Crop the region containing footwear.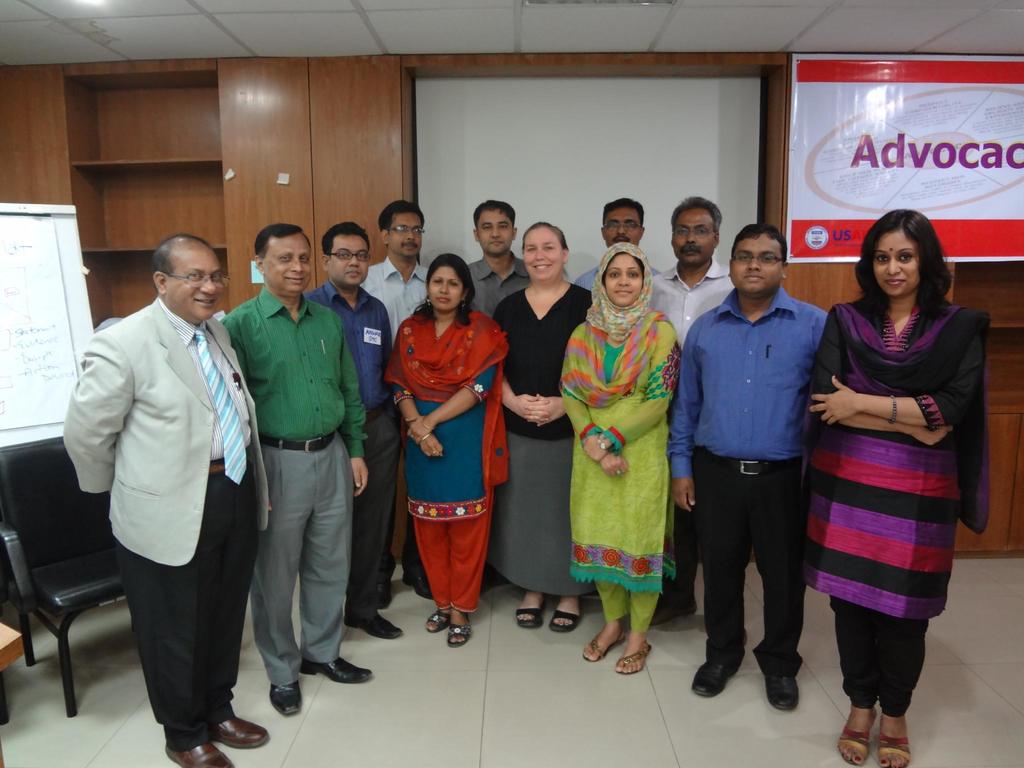
Crop region: (left=626, top=628, right=648, bottom=678).
